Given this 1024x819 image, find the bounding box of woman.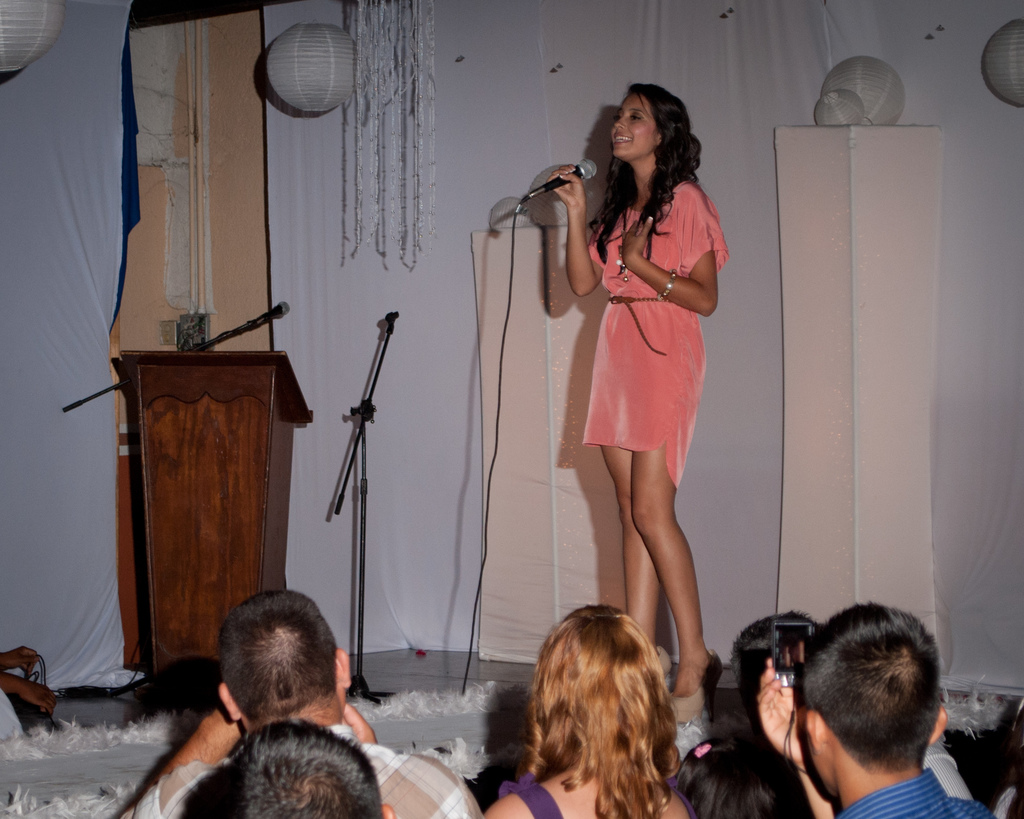
bbox=(477, 599, 696, 818).
